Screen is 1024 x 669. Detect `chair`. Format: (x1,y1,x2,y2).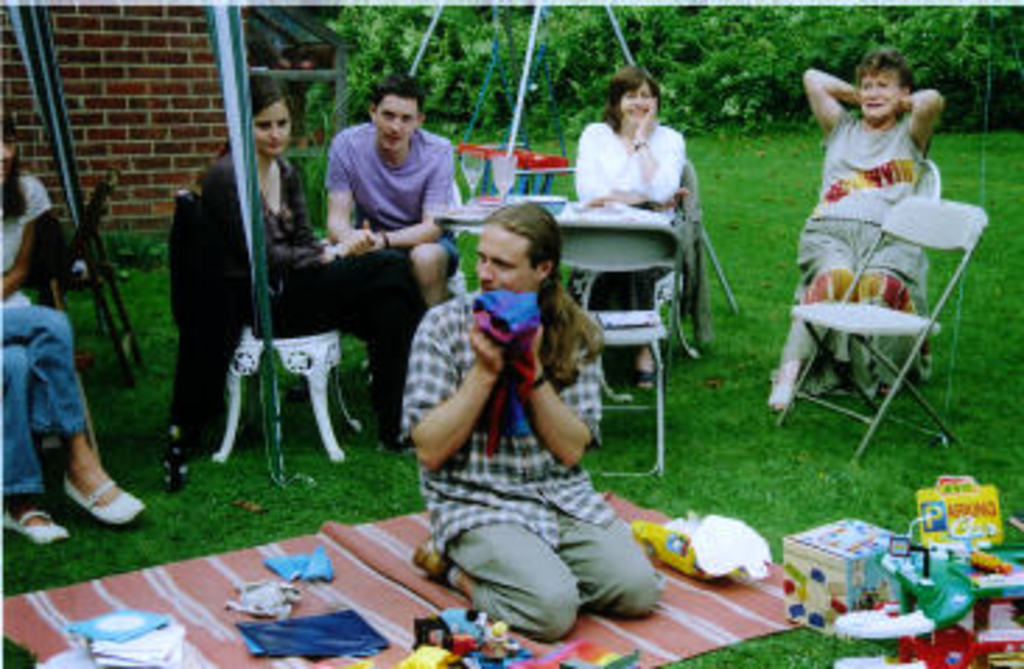
(25,230,101,476).
